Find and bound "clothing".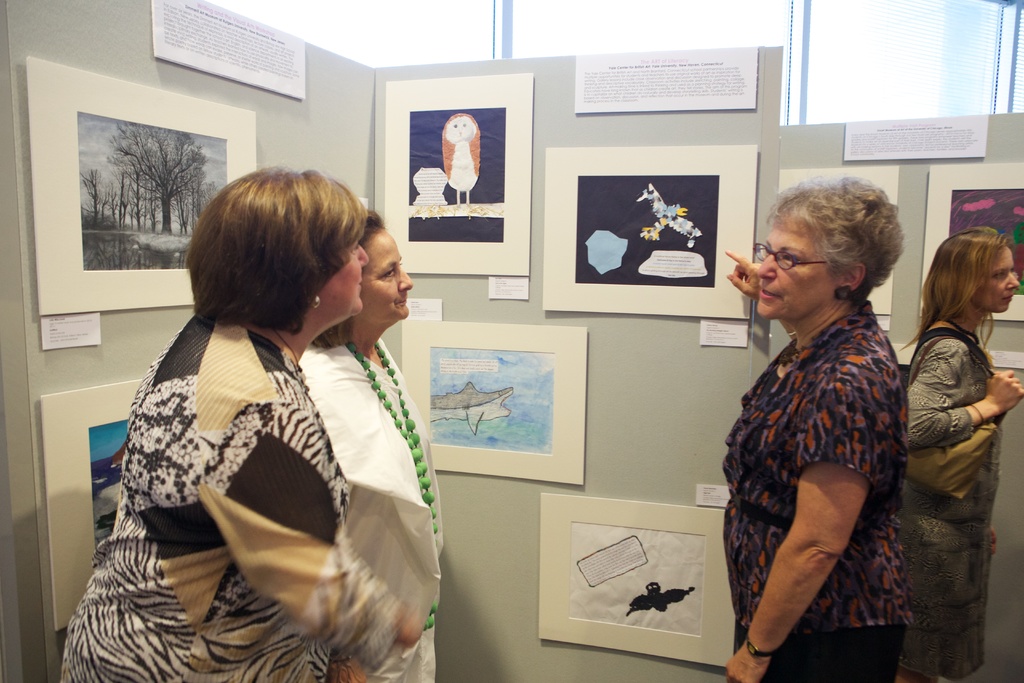
Bound: [296, 349, 448, 682].
